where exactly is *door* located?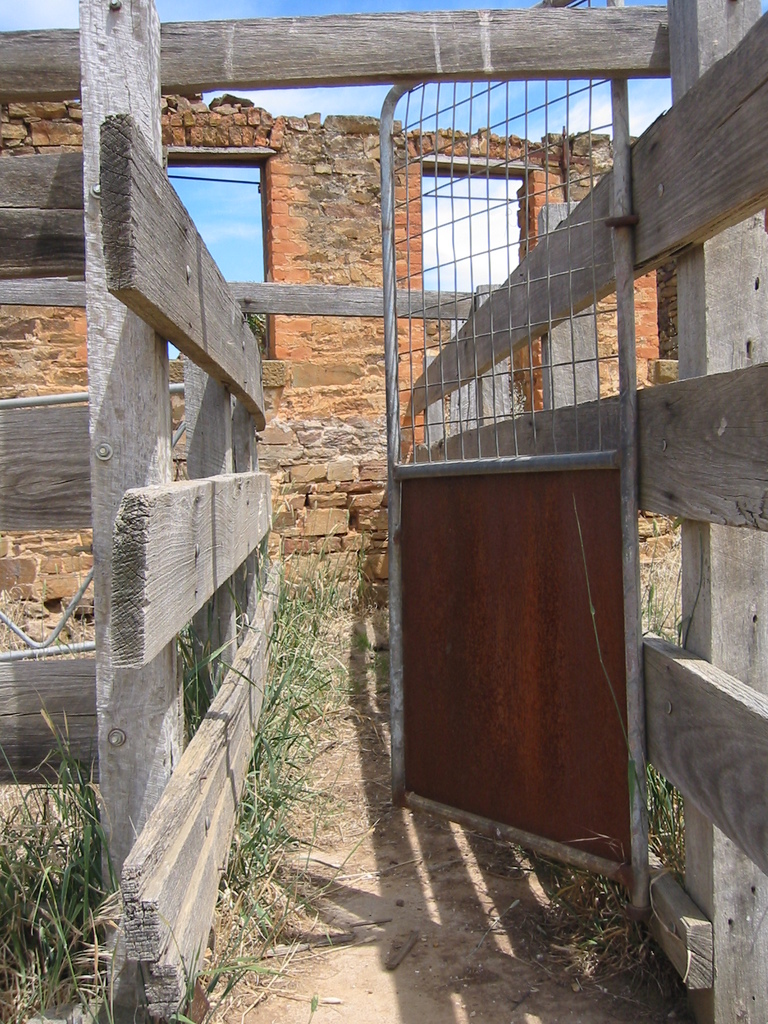
Its bounding box is {"x1": 394, "y1": 438, "x2": 640, "y2": 828}.
